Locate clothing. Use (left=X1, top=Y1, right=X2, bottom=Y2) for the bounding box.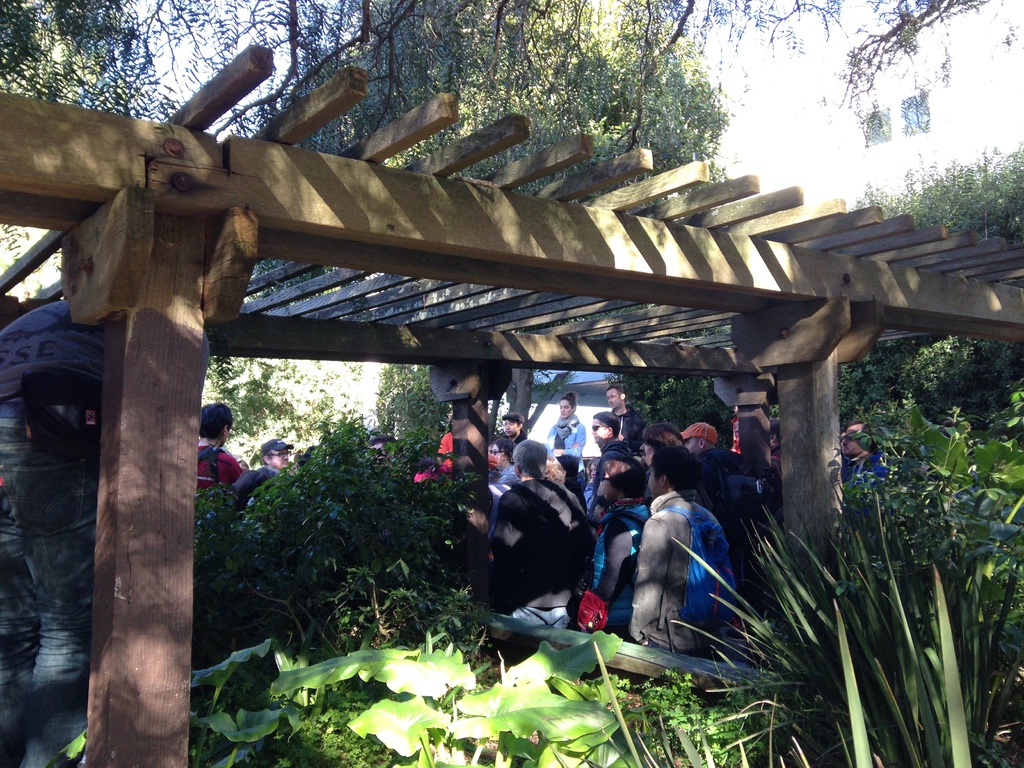
(left=843, top=454, right=889, bottom=512).
